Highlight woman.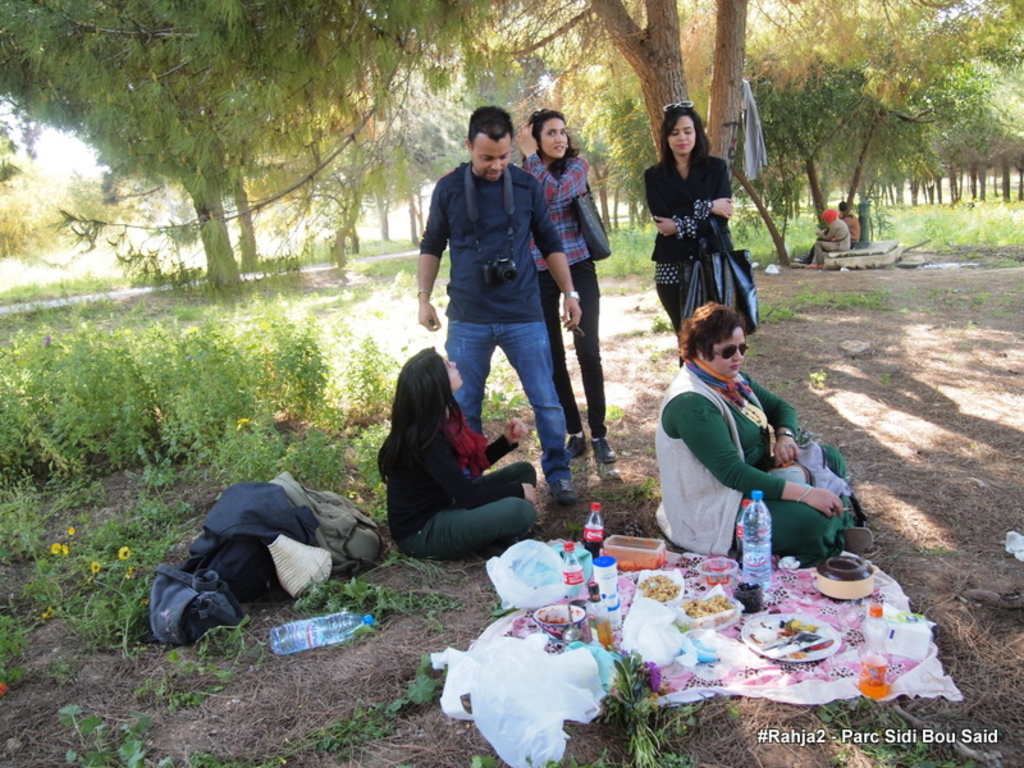
Highlighted region: (517, 106, 620, 463).
